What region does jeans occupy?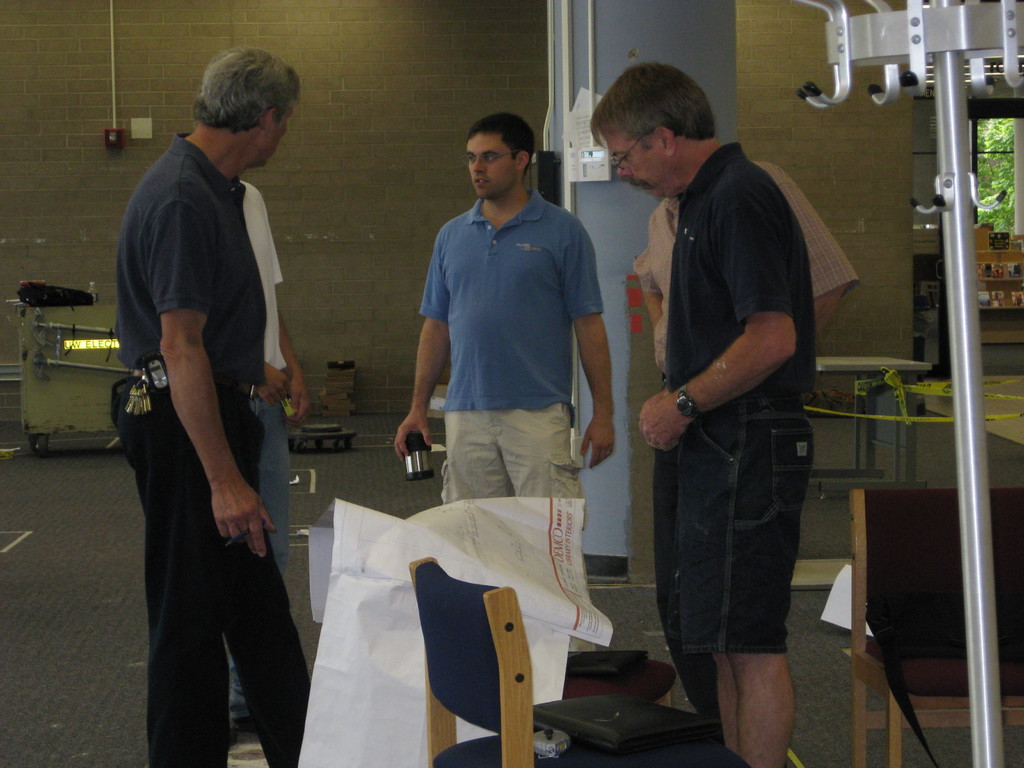
447:401:587:524.
